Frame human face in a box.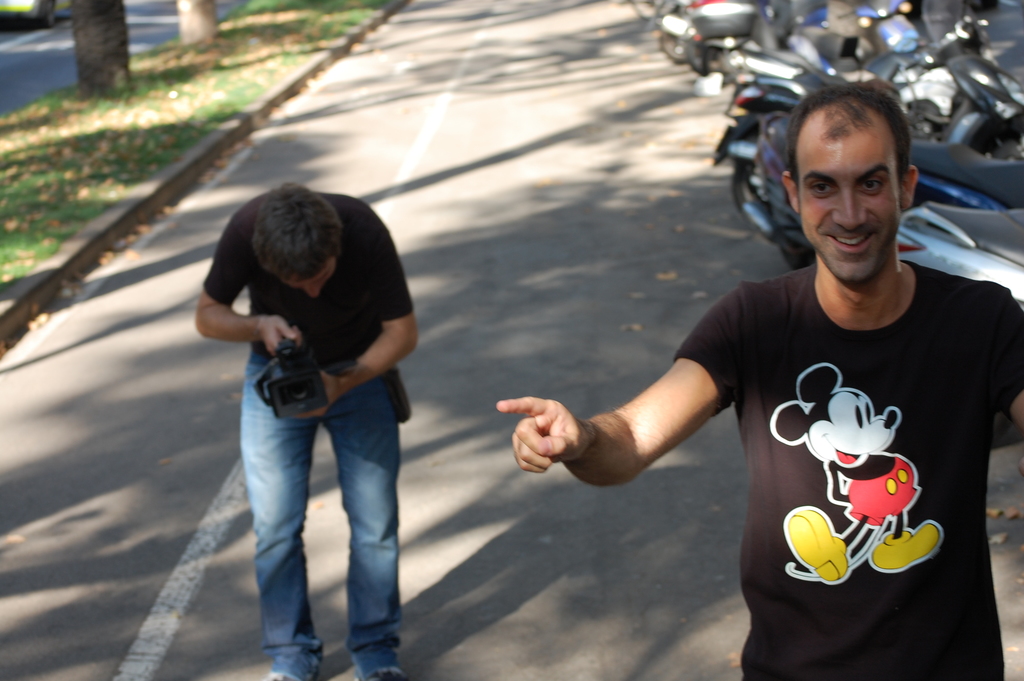
crop(799, 127, 899, 281).
